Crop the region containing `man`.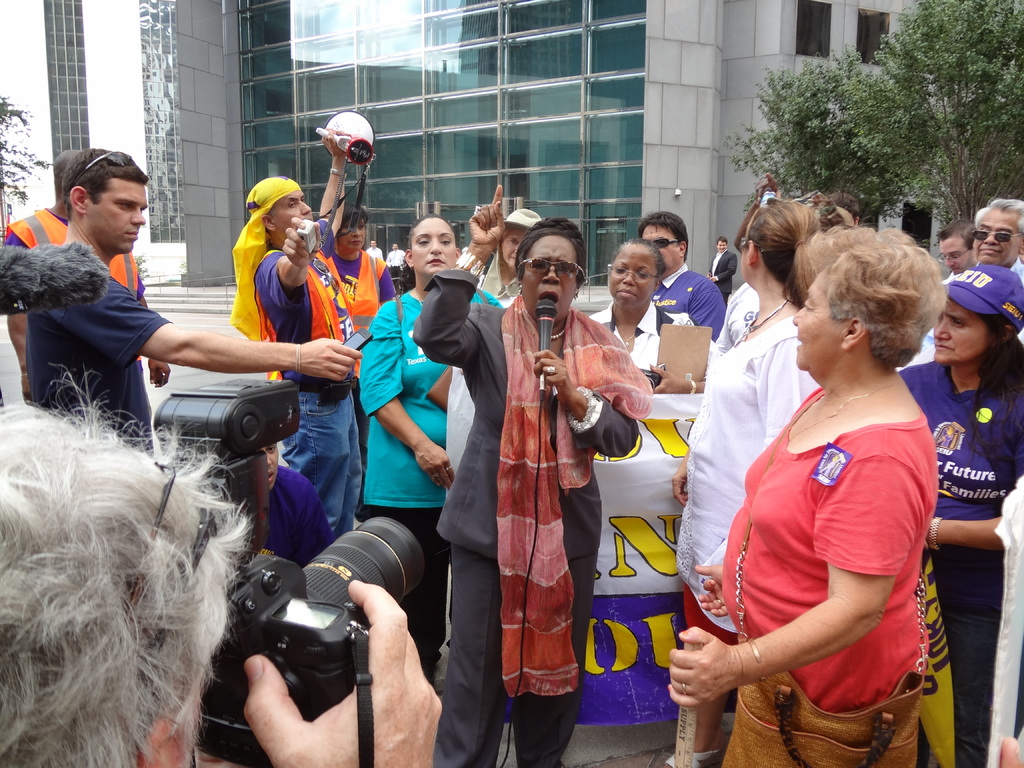
Crop region: x1=0, y1=367, x2=440, y2=767.
